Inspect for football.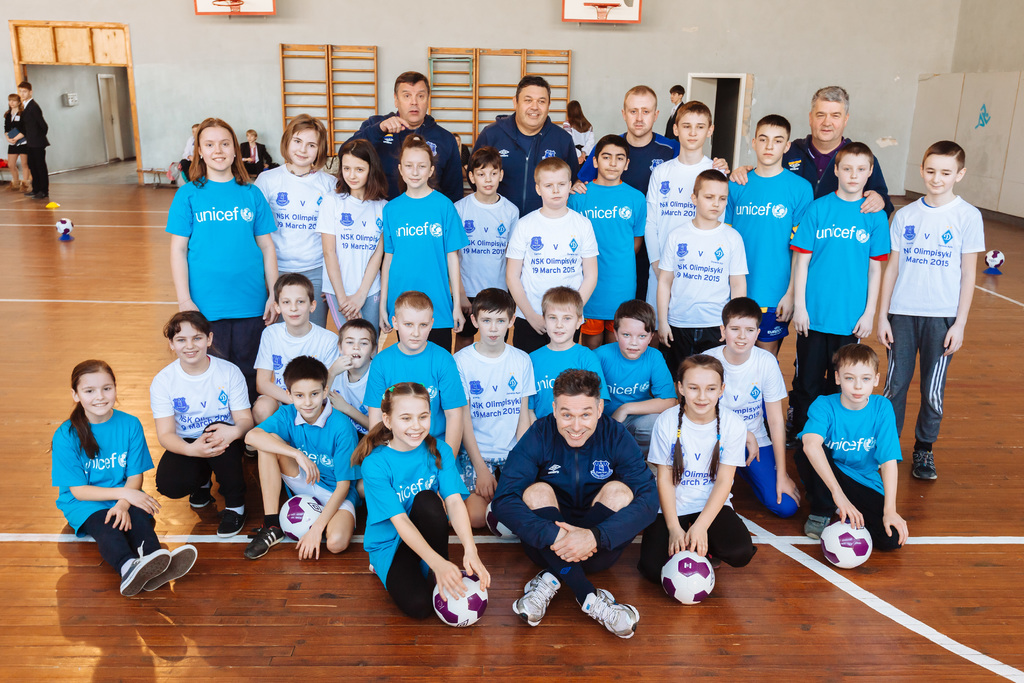
Inspection: (661,548,716,606).
